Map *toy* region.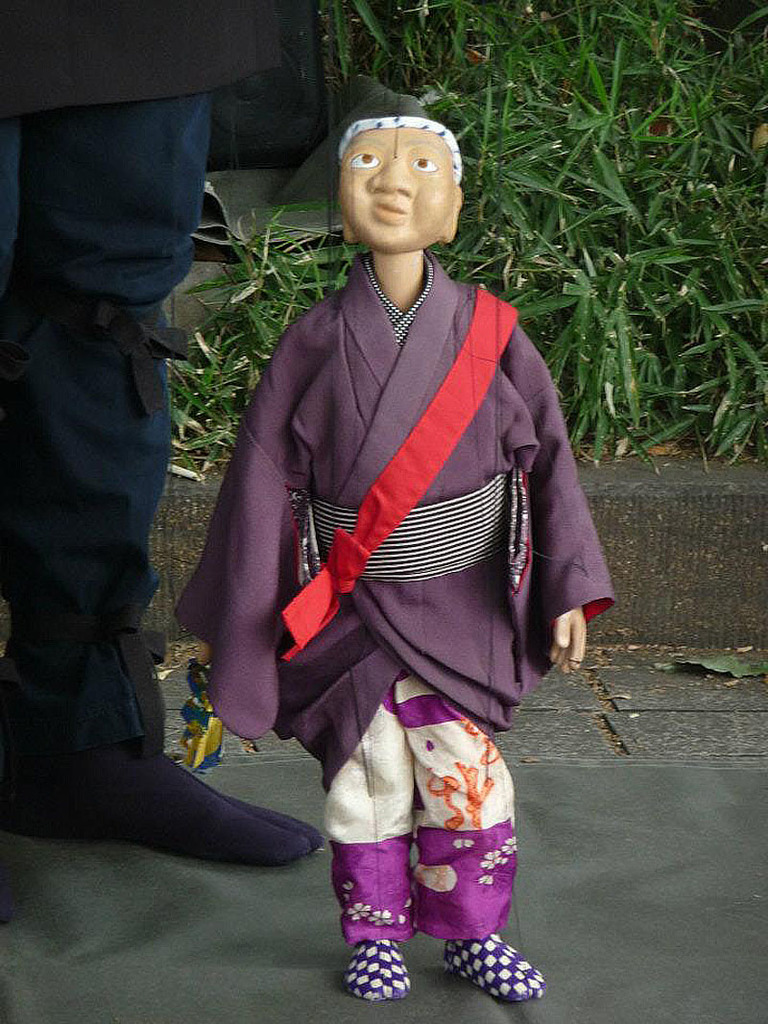
Mapped to box=[129, 73, 630, 1023].
